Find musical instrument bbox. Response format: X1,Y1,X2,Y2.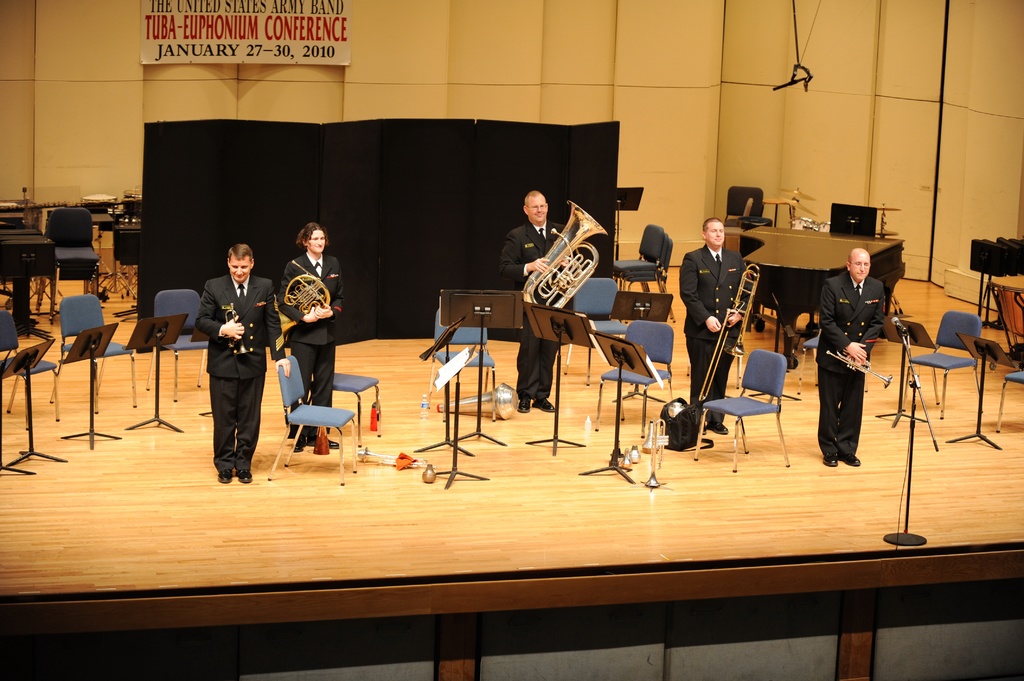
781,197,820,214.
